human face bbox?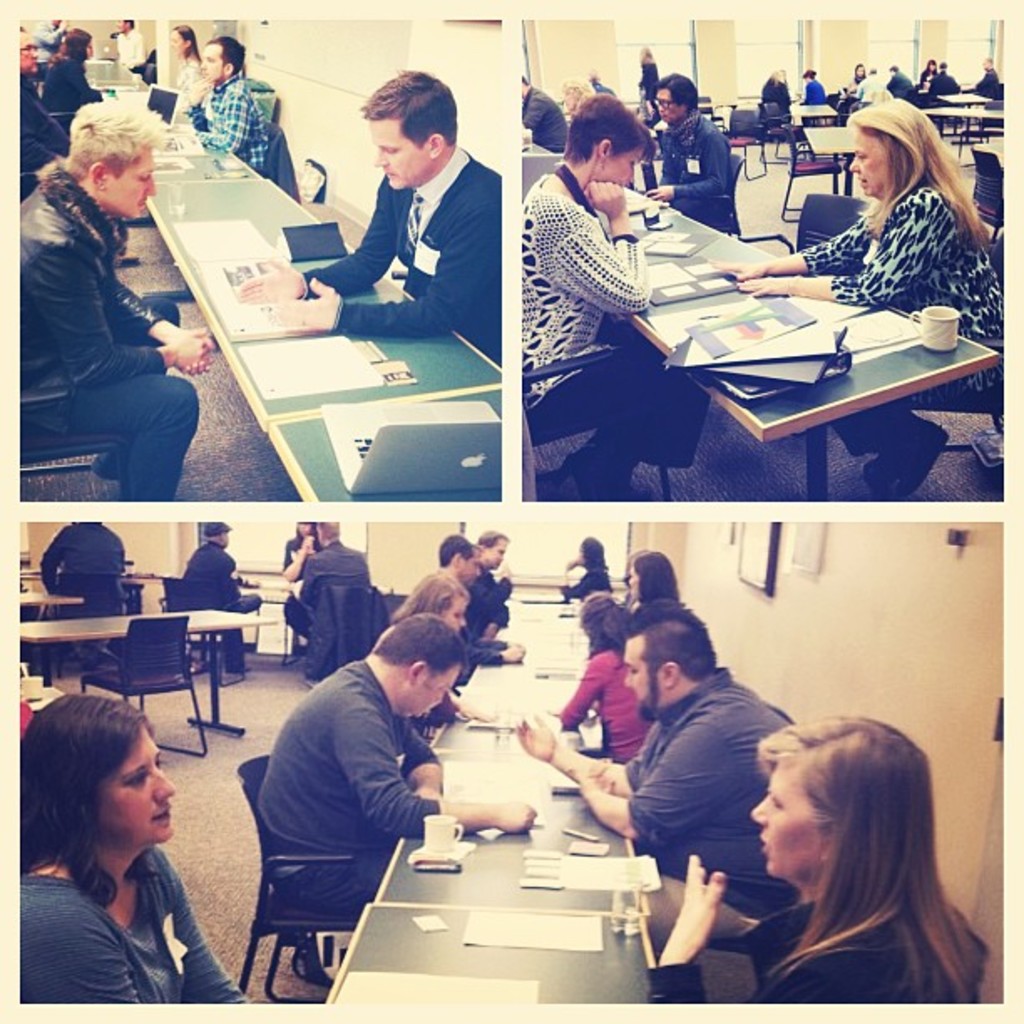
region(405, 661, 458, 719)
